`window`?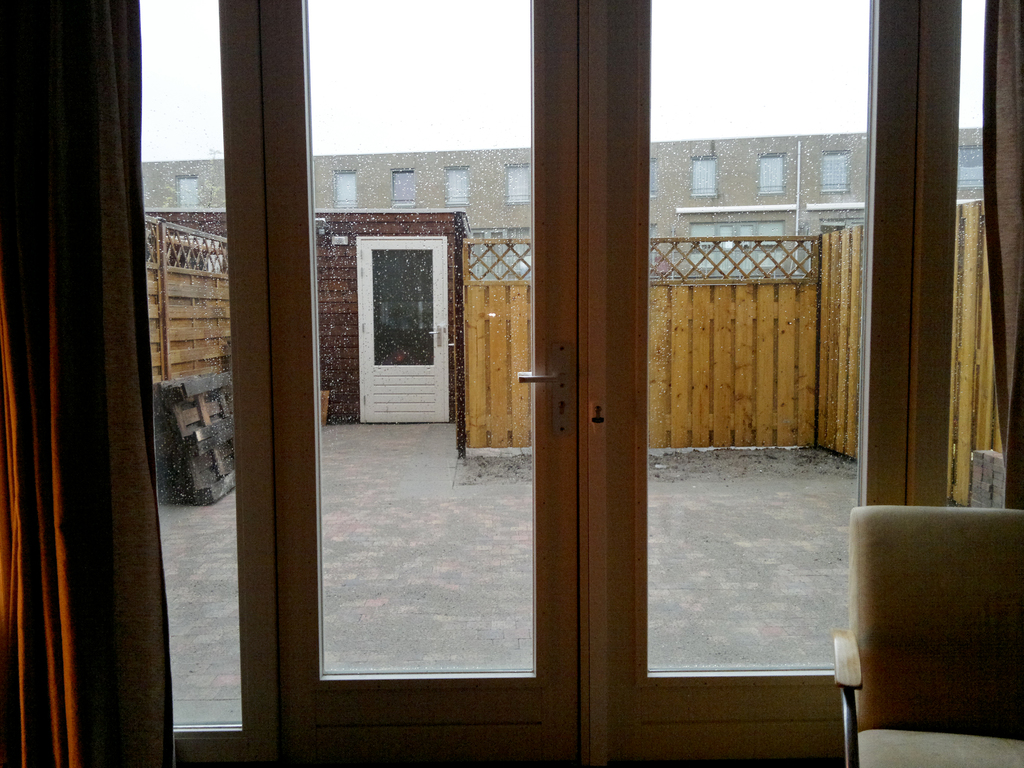
(x1=649, y1=157, x2=659, y2=200)
